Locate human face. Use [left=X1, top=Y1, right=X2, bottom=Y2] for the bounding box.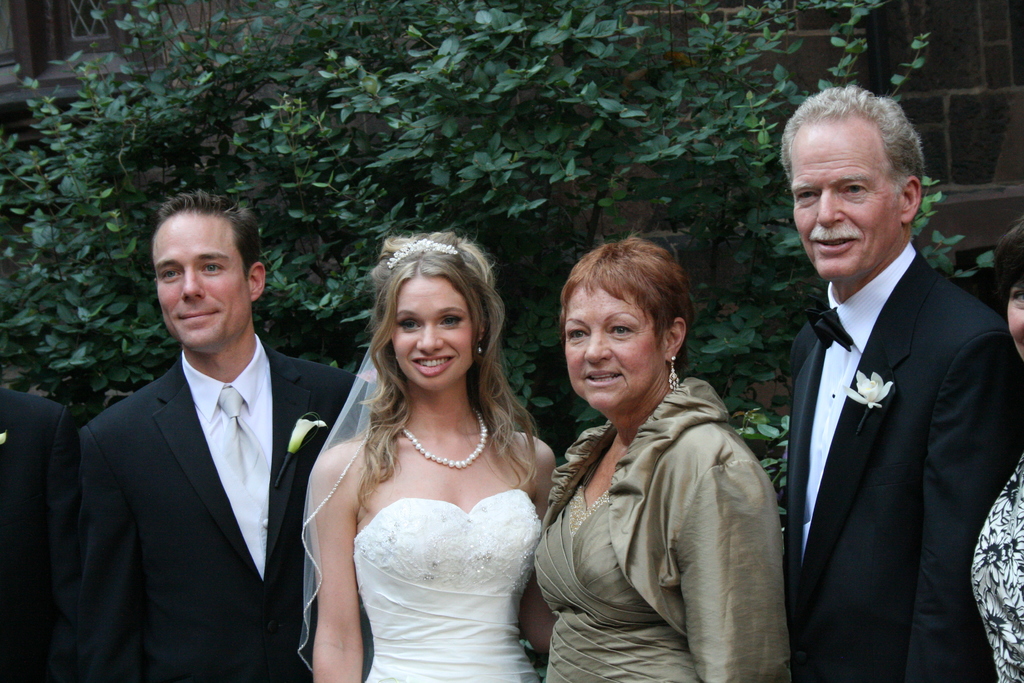
[left=561, top=288, right=657, bottom=415].
